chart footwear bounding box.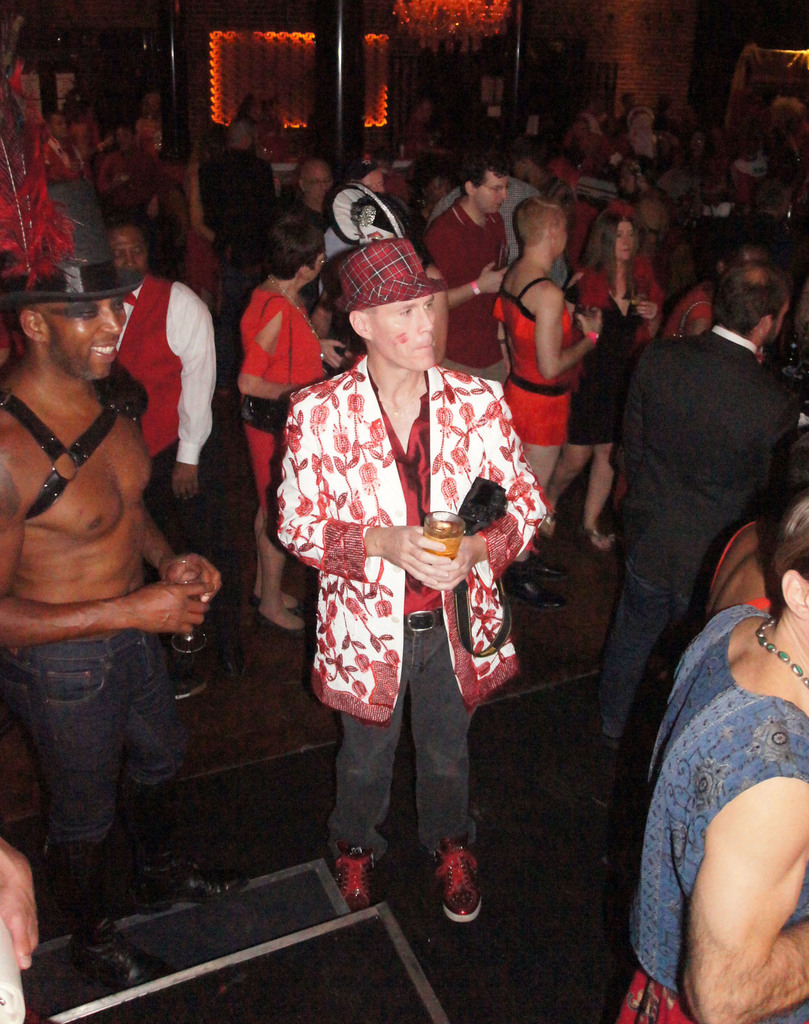
Charted: 573 518 615 552.
